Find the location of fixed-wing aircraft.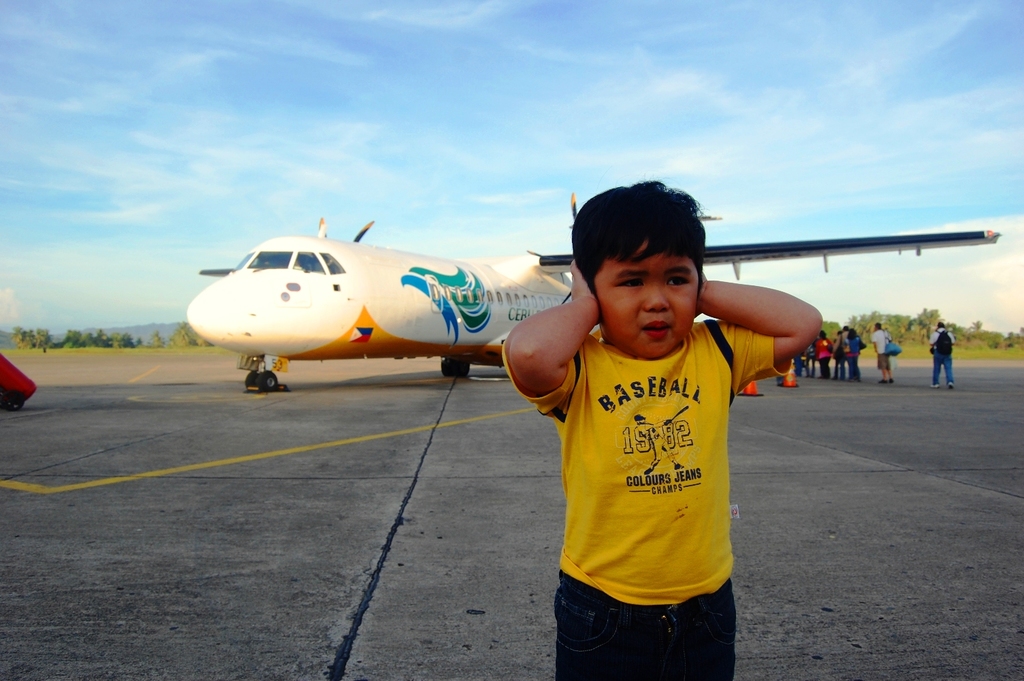
Location: <box>183,176,1006,399</box>.
